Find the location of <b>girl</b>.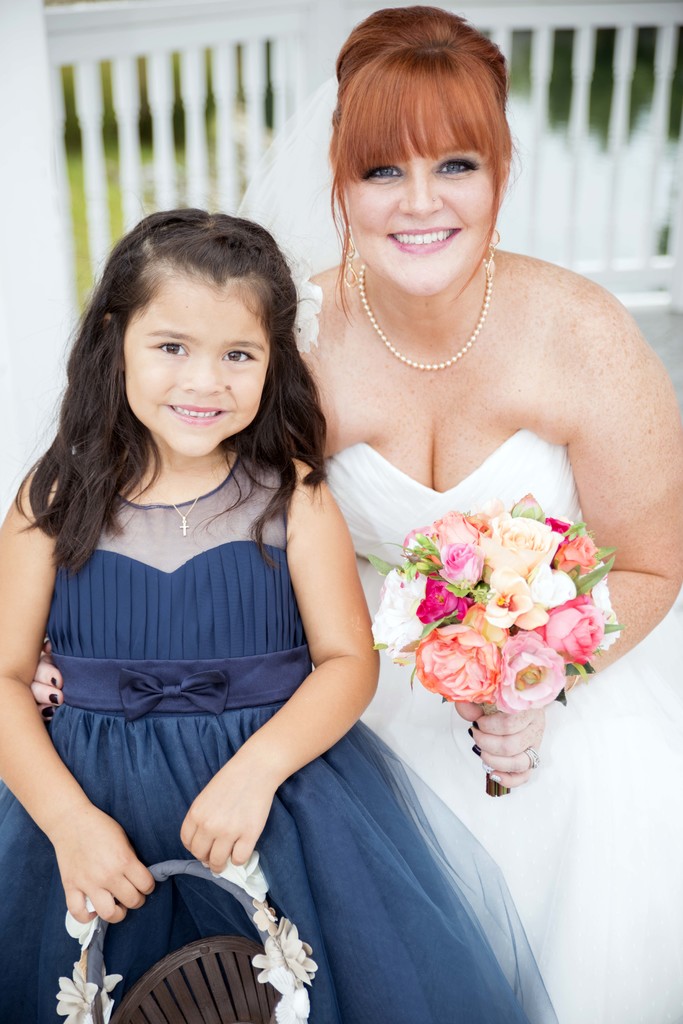
Location: box(0, 207, 561, 1023).
